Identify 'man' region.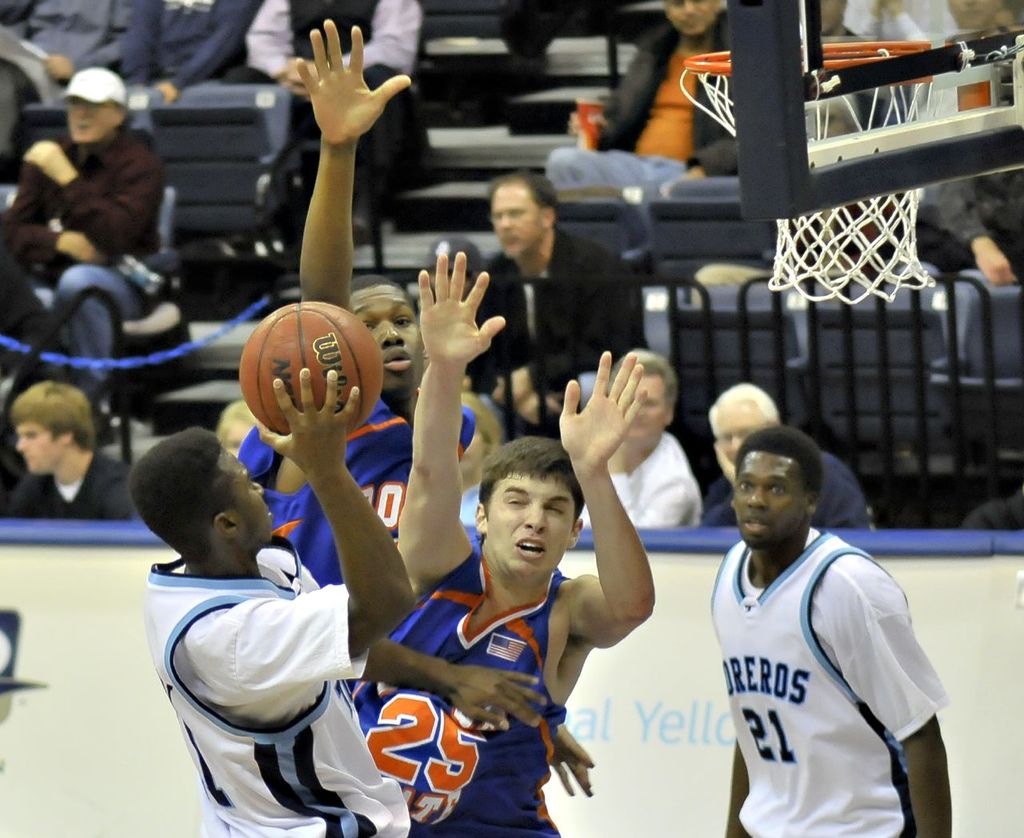
Region: pyautogui.locateOnScreen(0, 66, 166, 421).
